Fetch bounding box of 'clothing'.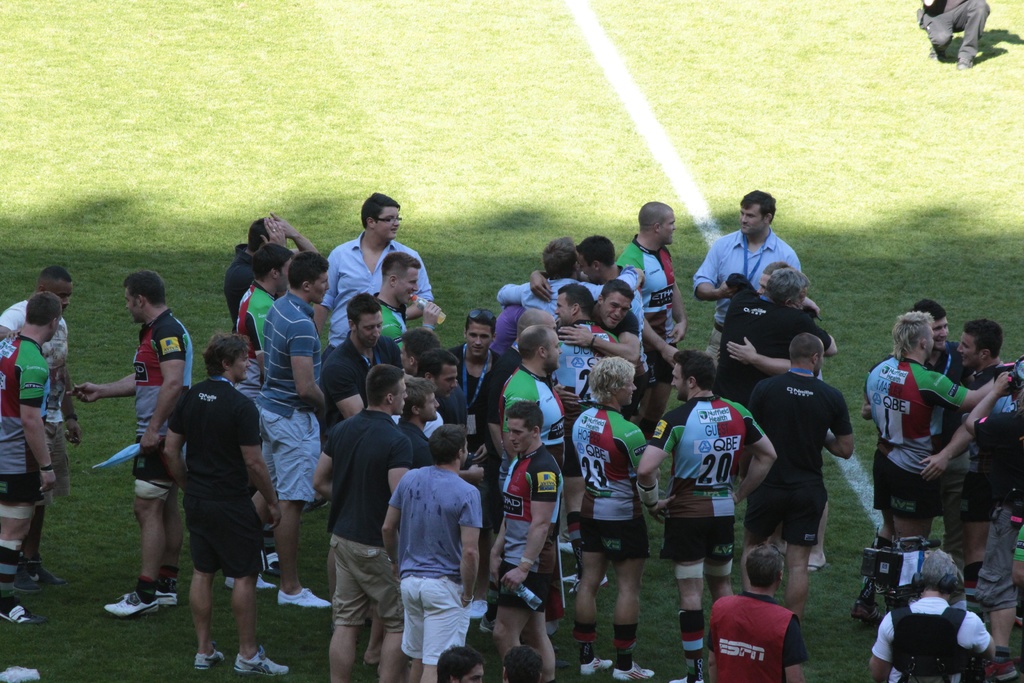
Bbox: bbox=(648, 386, 766, 589).
